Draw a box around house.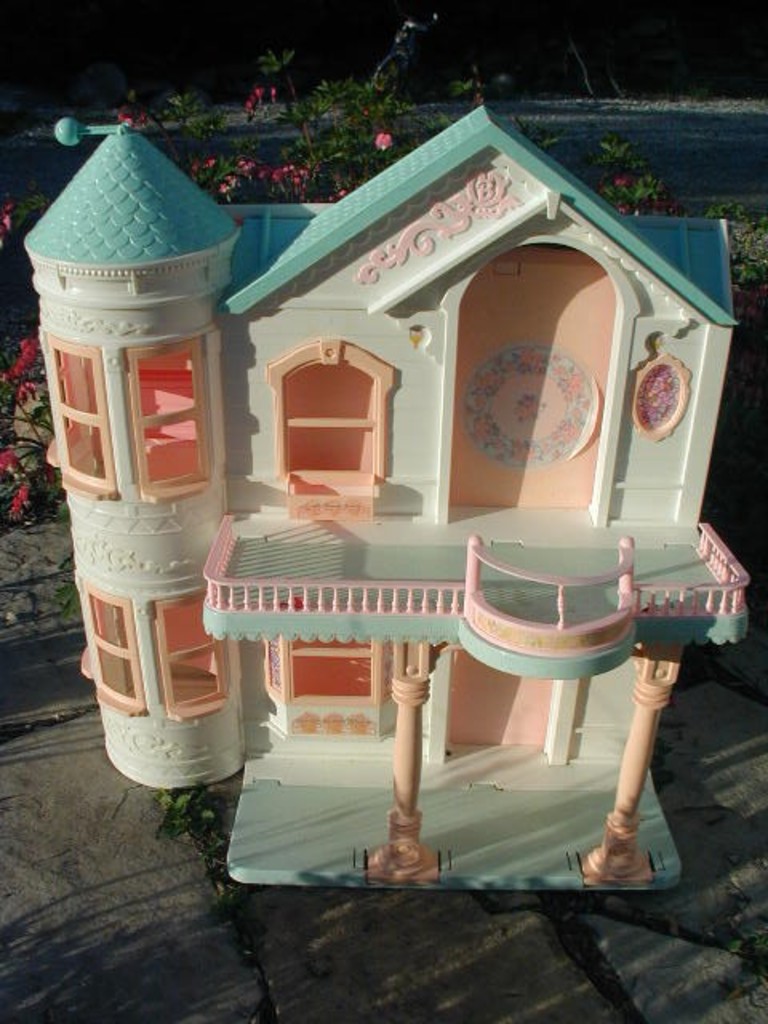
<region>24, 99, 750, 893</region>.
